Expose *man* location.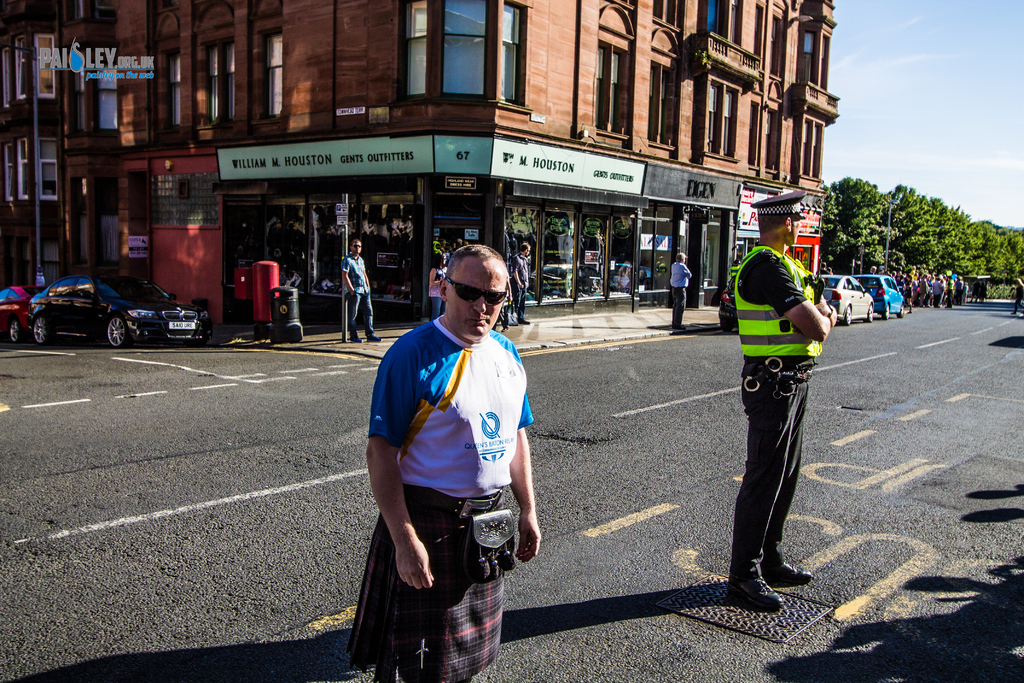
Exposed at (x1=727, y1=259, x2=742, y2=281).
